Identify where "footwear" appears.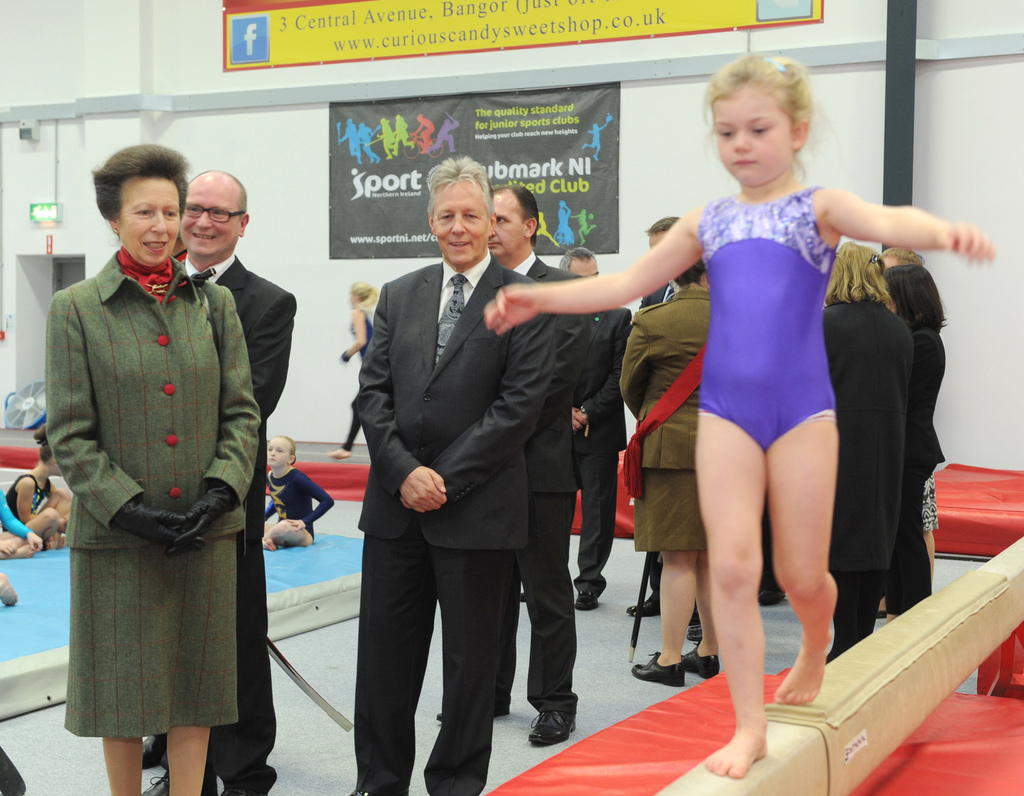
Appears at x1=682 y1=639 x2=719 y2=680.
